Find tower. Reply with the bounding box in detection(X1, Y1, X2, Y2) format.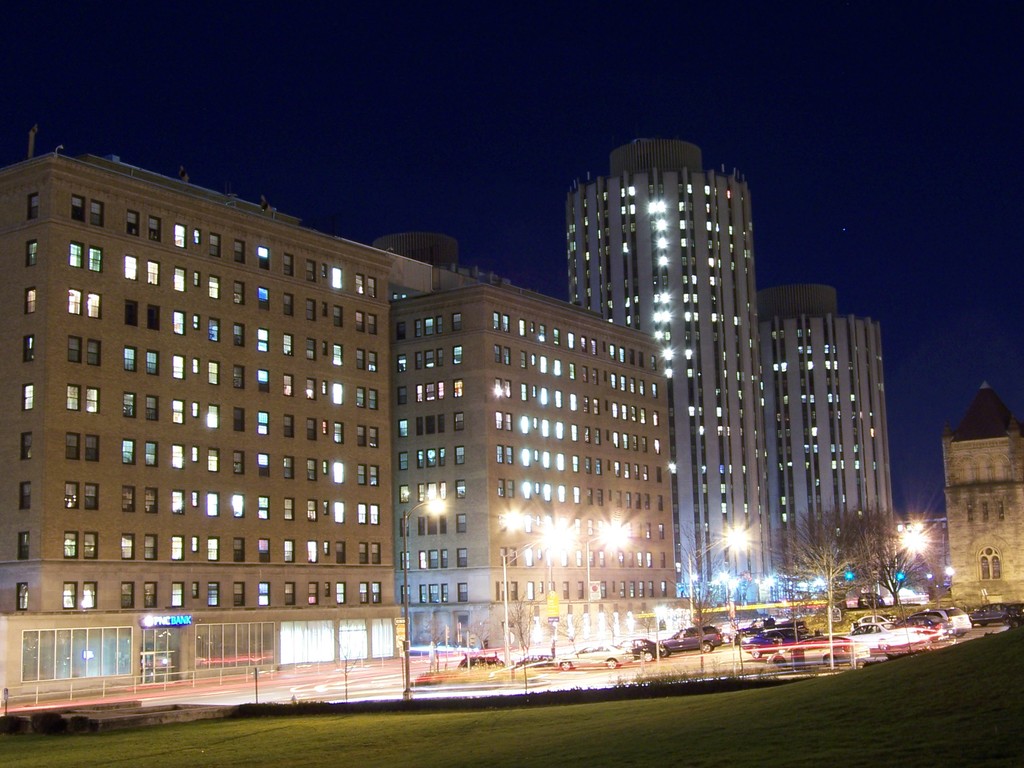
detection(932, 368, 1012, 617).
